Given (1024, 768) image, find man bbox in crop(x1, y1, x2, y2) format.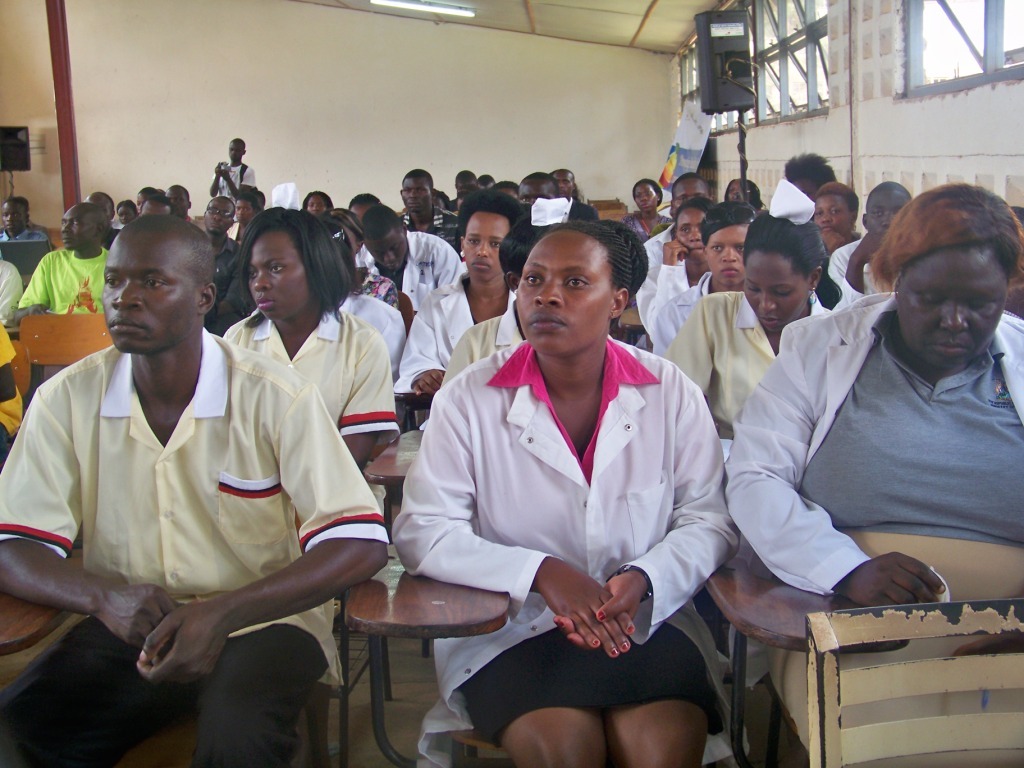
crop(84, 187, 120, 244).
